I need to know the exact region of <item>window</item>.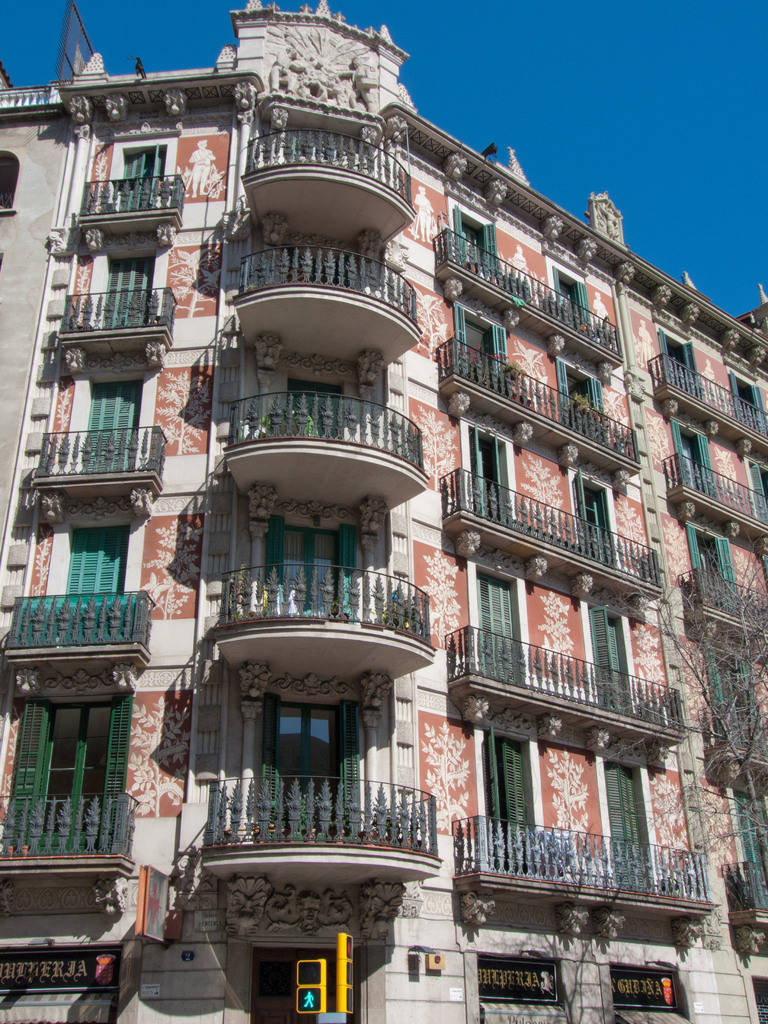
Region: left=439, top=199, right=511, bottom=292.
